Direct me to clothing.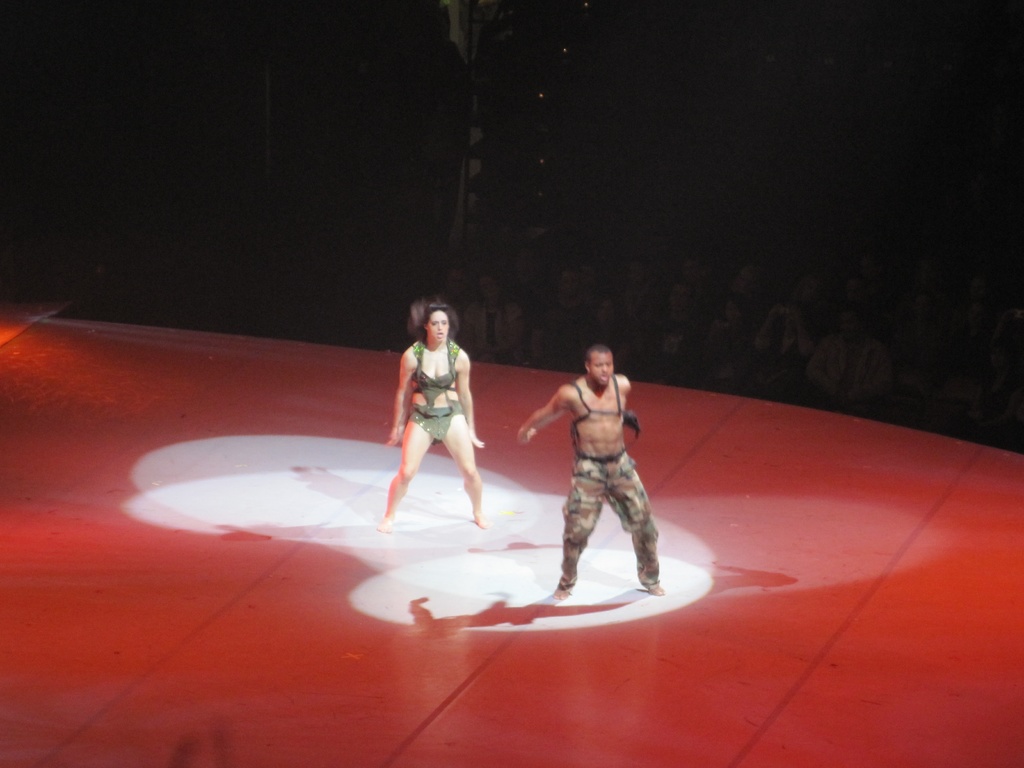
Direction: bbox(559, 372, 662, 586).
